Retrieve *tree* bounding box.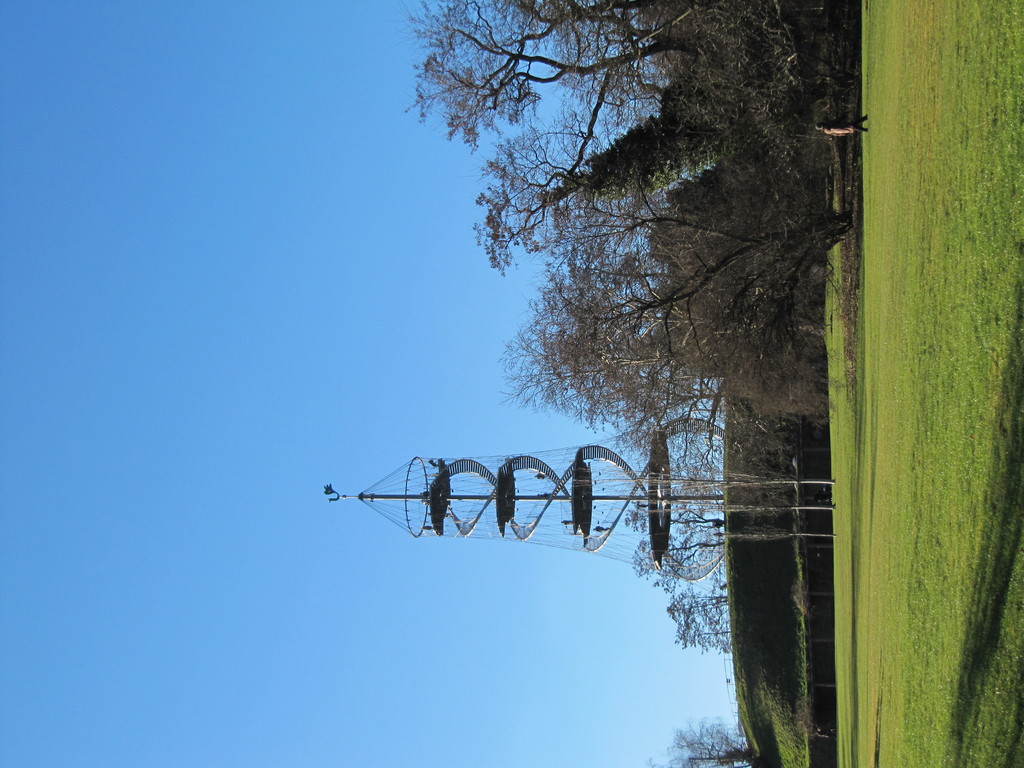
Bounding box: <bbox>637, 504, 836, 518</bbox>.
